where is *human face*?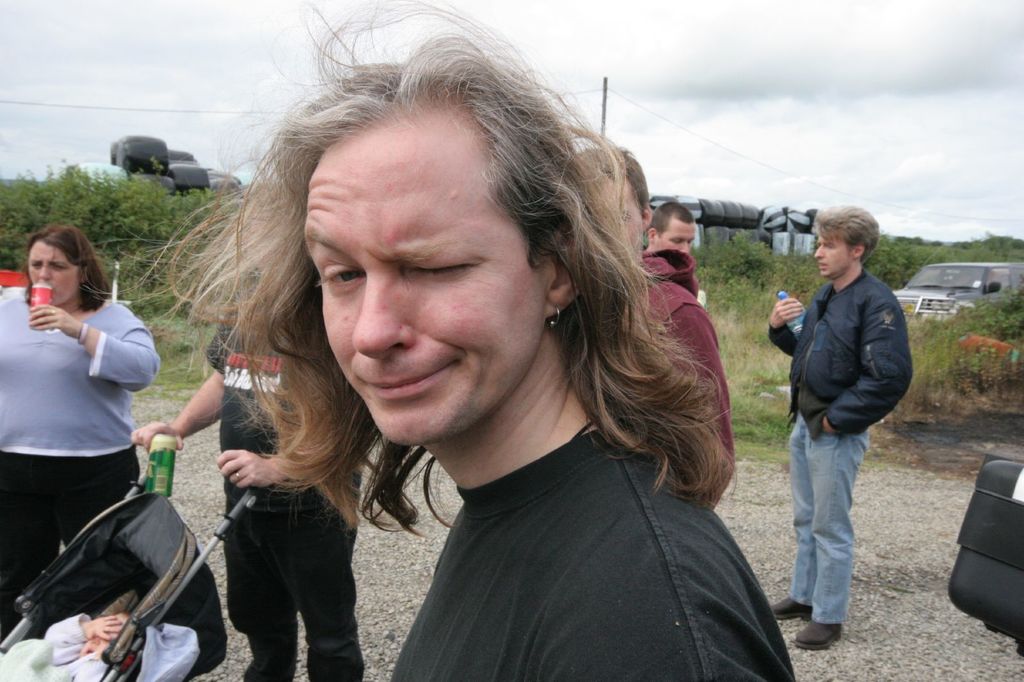
select_region(602, 176, 648, 249).
